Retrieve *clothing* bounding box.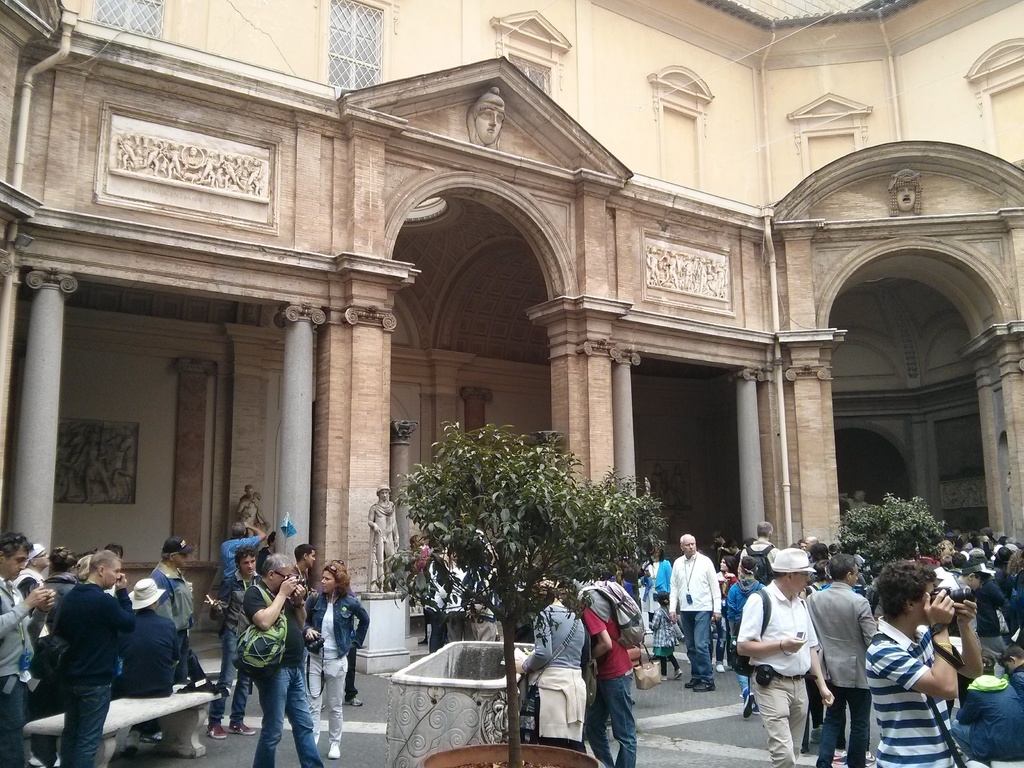
Bounding box: locate(637, 558, 674, 625).
